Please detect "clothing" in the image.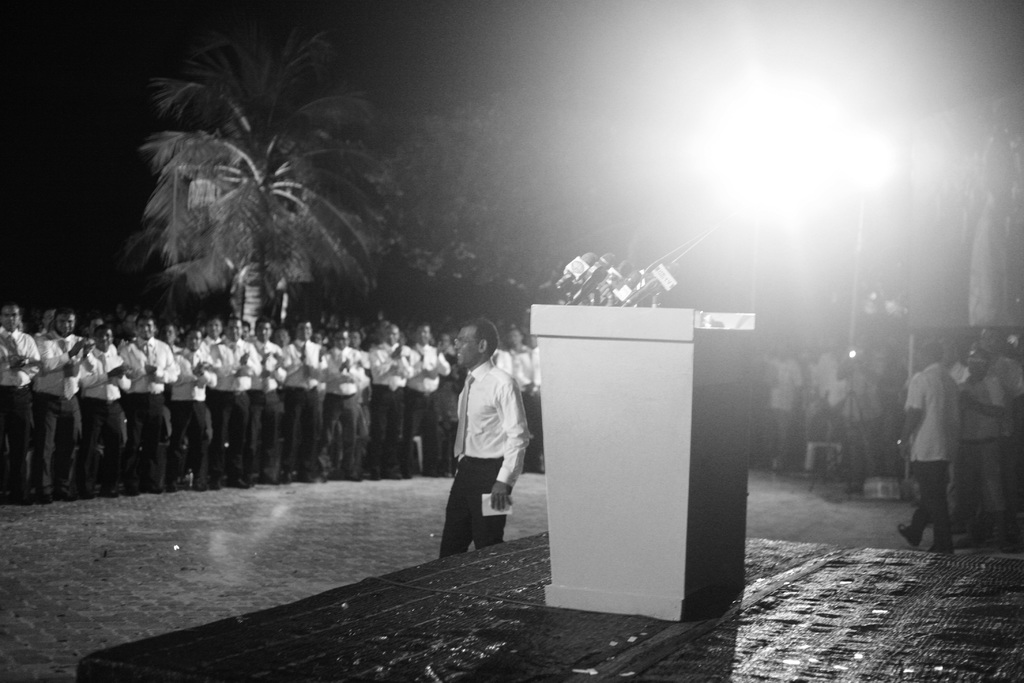
rect(899, 361, 963, 539).
